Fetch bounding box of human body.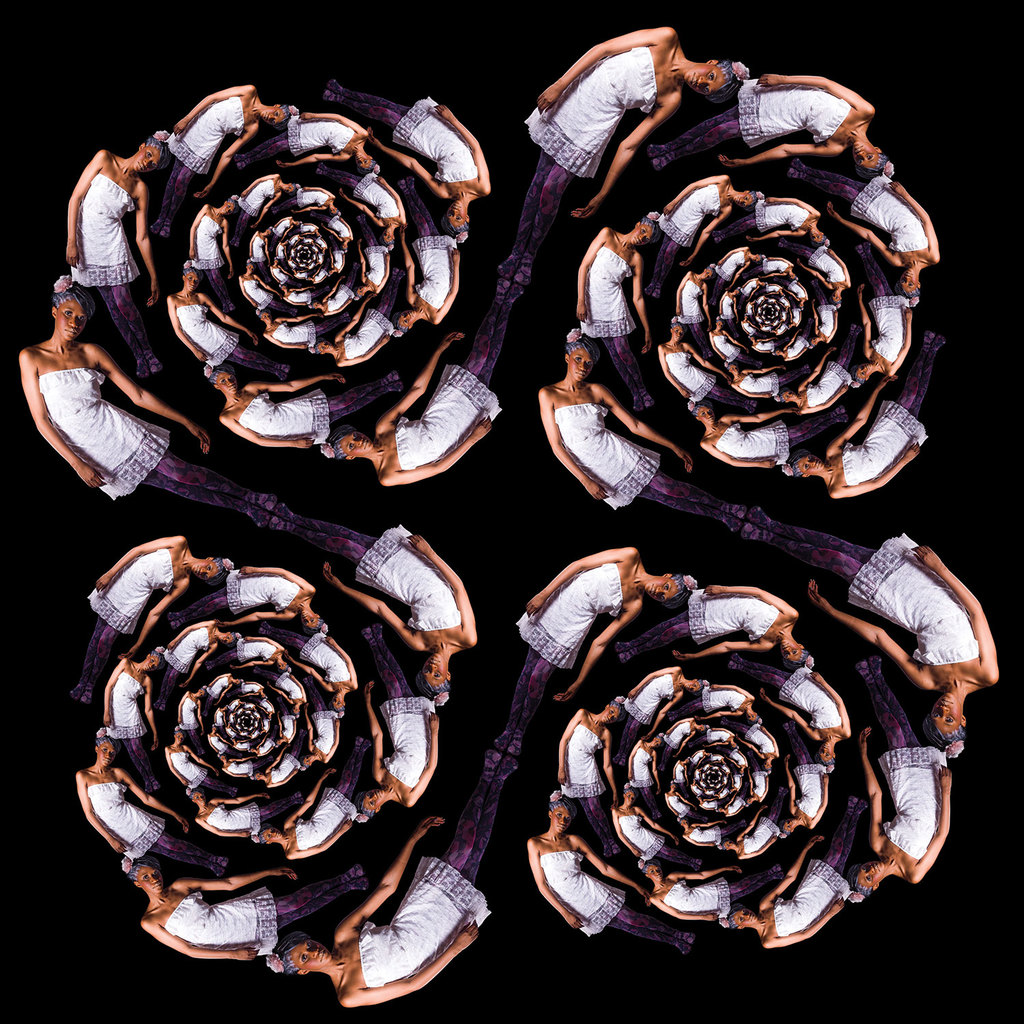
Bbox: left=184, top=565, right=316, bottom=627.
